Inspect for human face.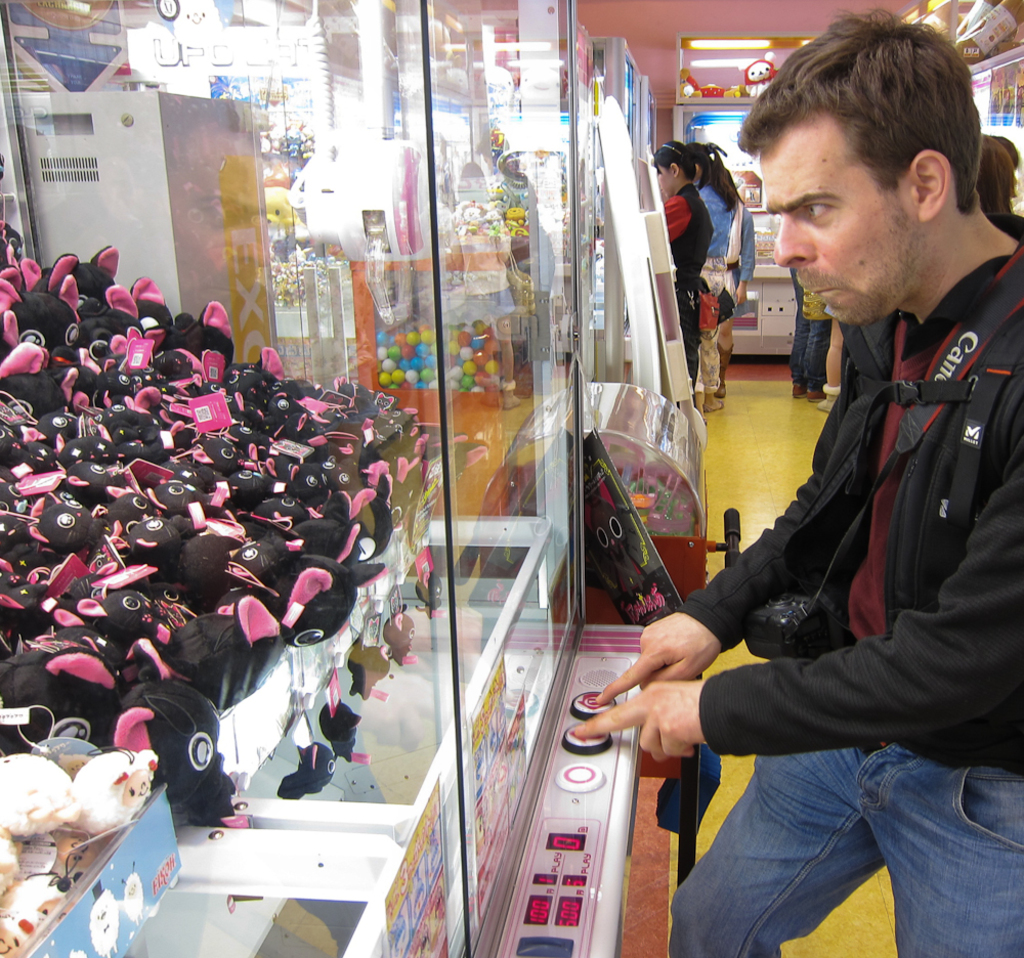
Inspection: [653,166,680,197].
